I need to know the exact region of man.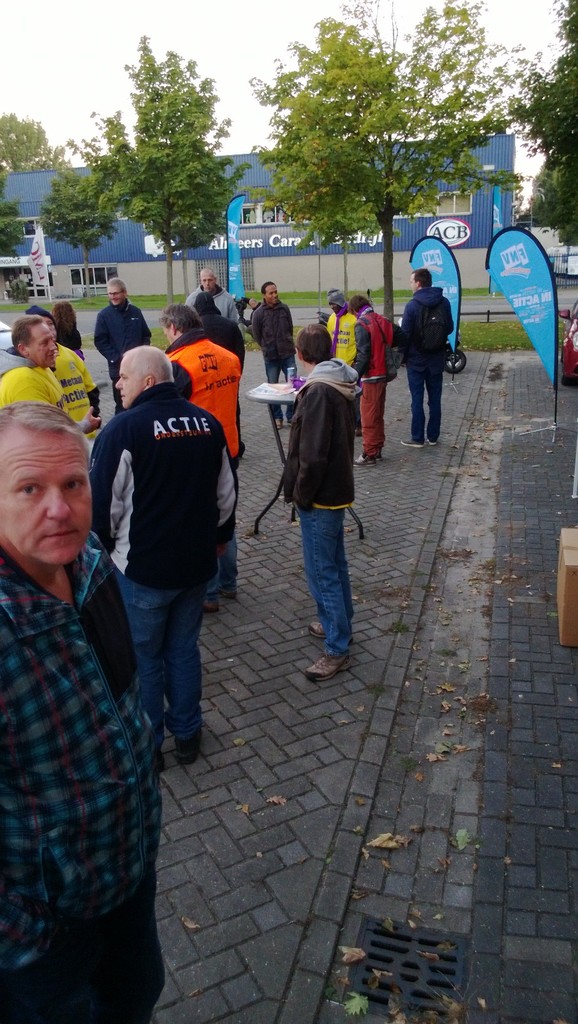
Region: Rect(89, 344, 238, 771).
